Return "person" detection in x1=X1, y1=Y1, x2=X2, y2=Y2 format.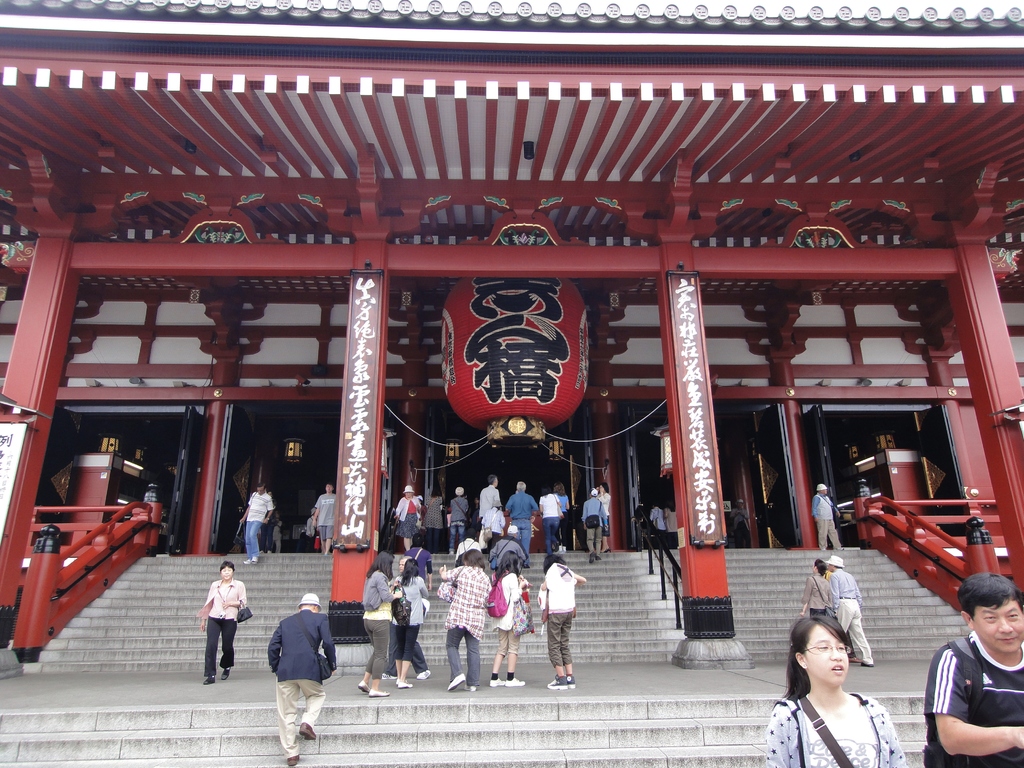
x1=450, y1=486, x2=467, y2=557.
